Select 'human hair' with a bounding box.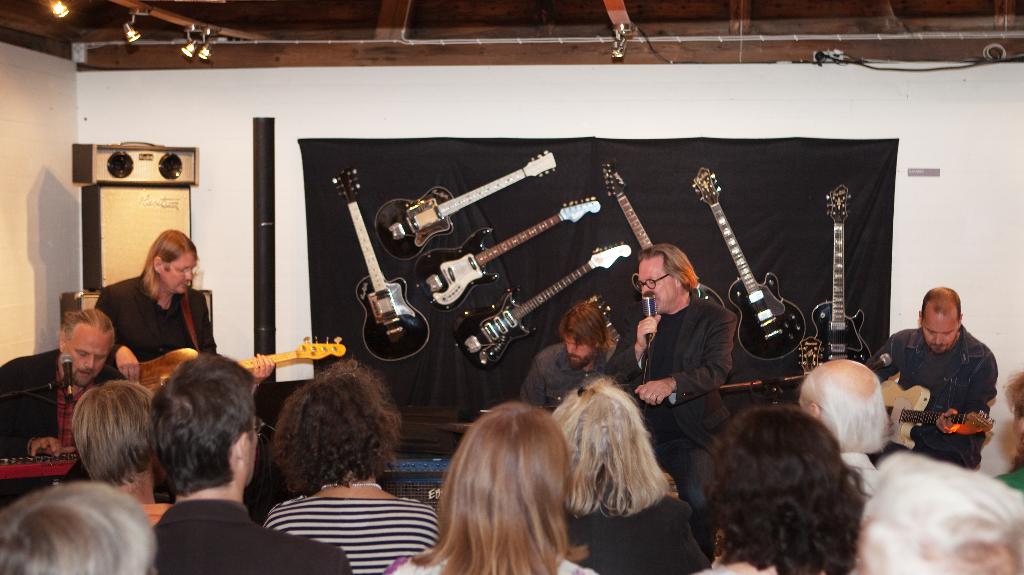
269 359 403 508.
